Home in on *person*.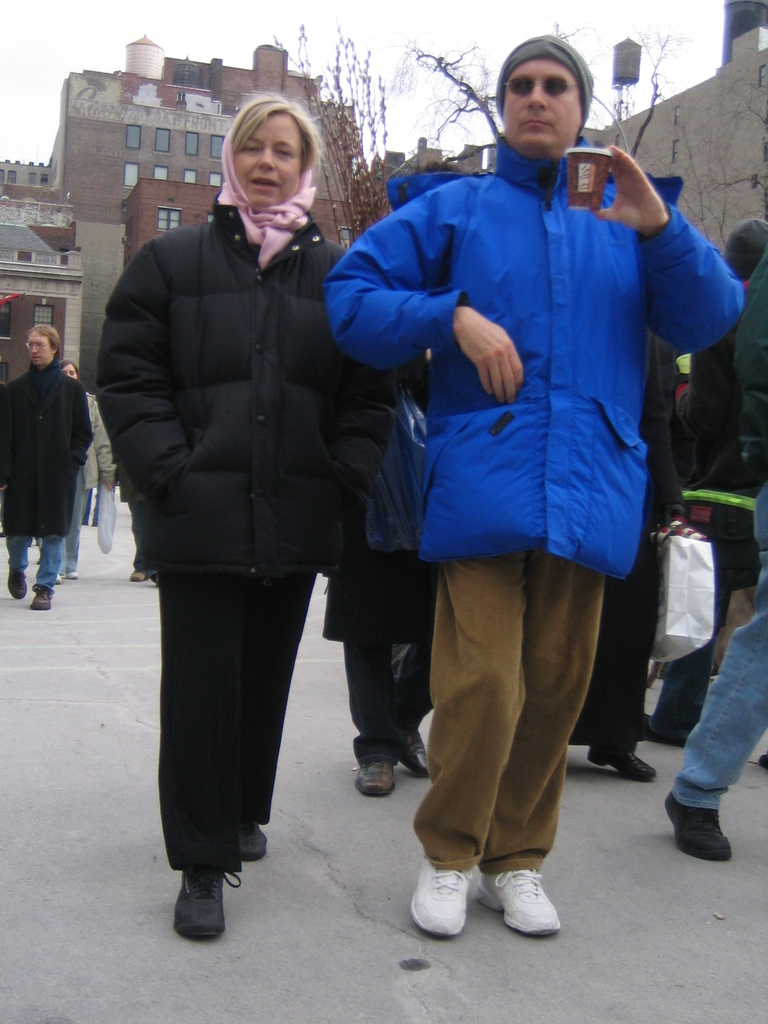
Homed in at region(341, 59, 703, 892).
